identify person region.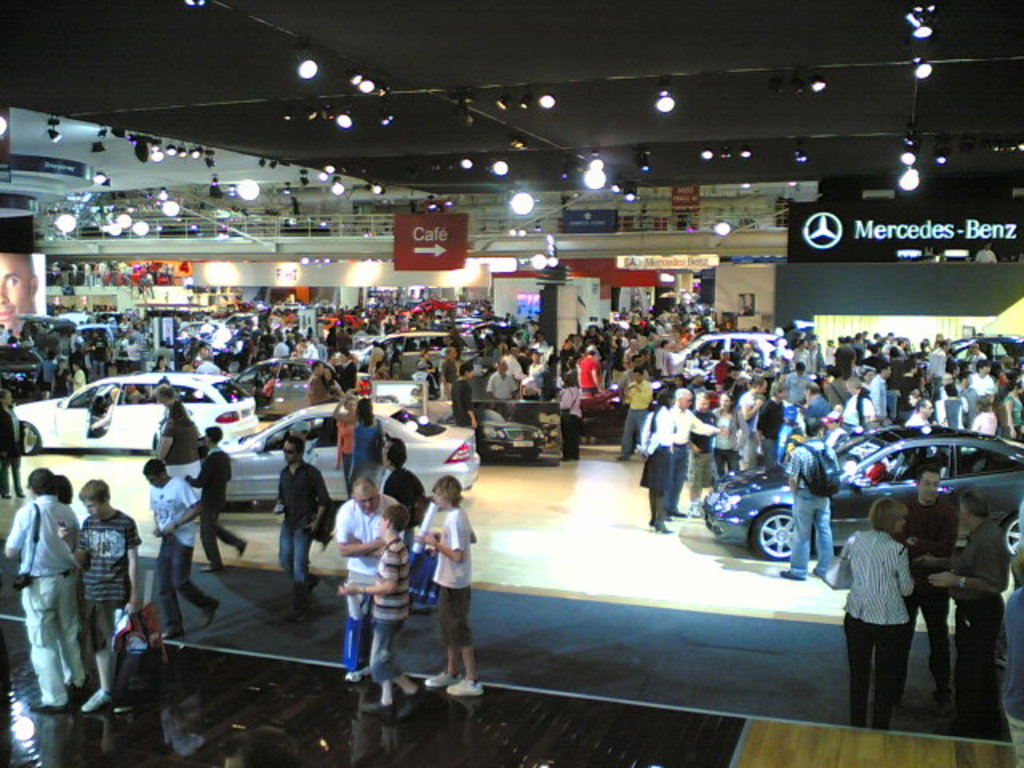
Region: bbox=[197, 349, 227, 382].
